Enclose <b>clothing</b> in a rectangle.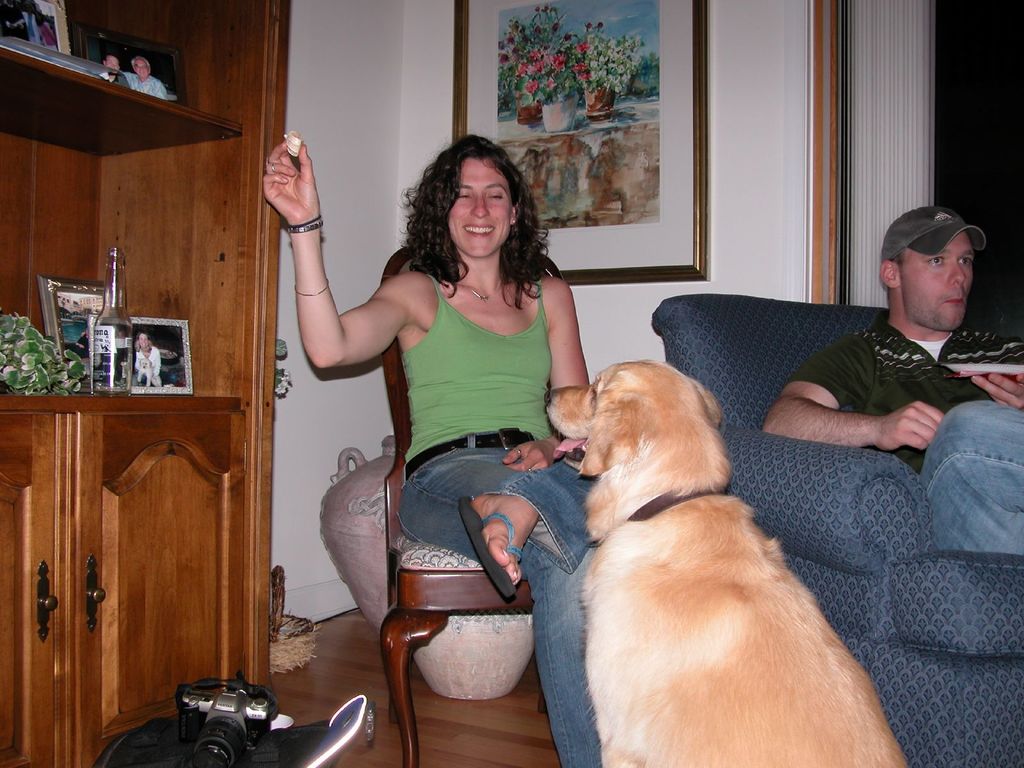
box(897, 404, 1023, 564).
